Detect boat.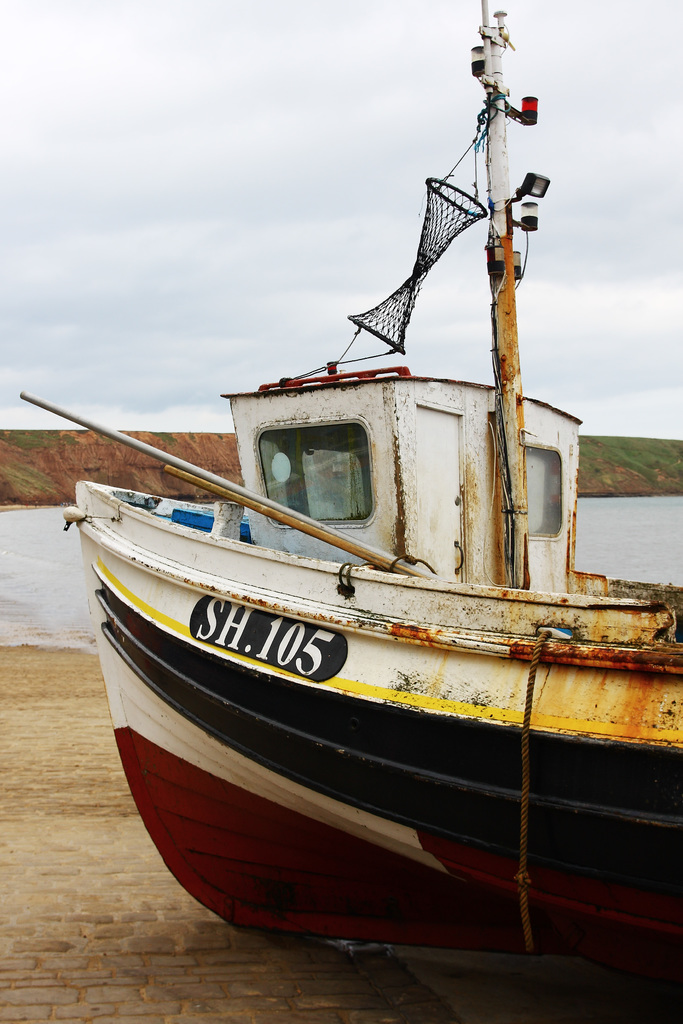
Detected at bbox=(21, 0, 682, 987).
